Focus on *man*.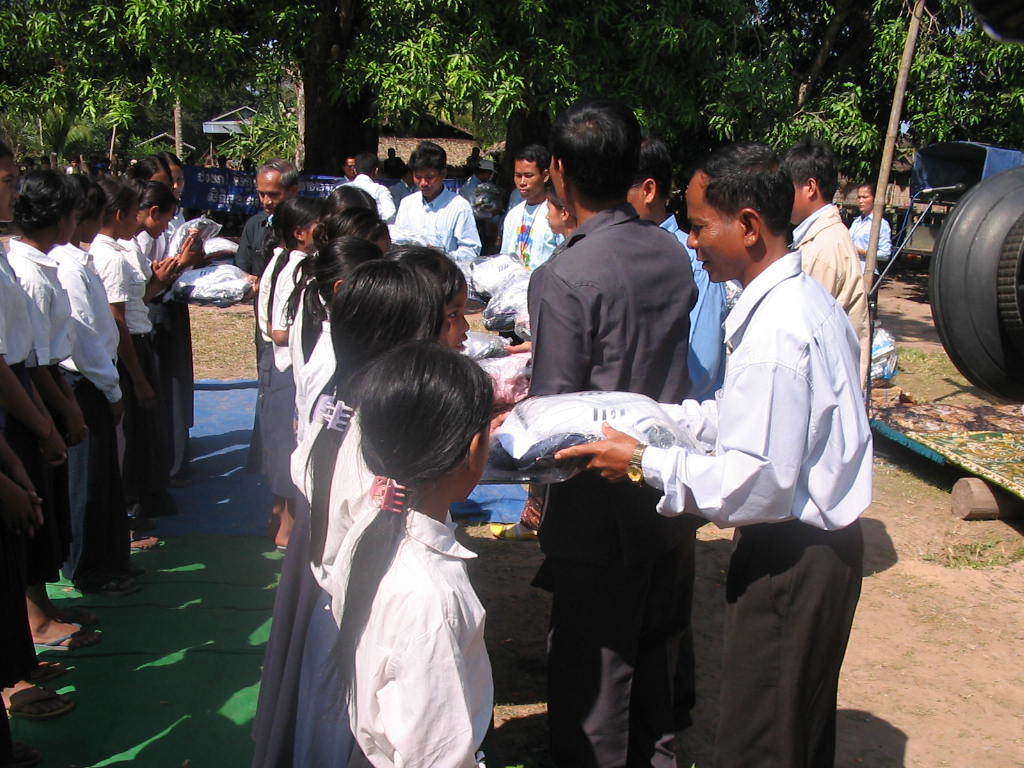
Focused at 391,140,482,265.
